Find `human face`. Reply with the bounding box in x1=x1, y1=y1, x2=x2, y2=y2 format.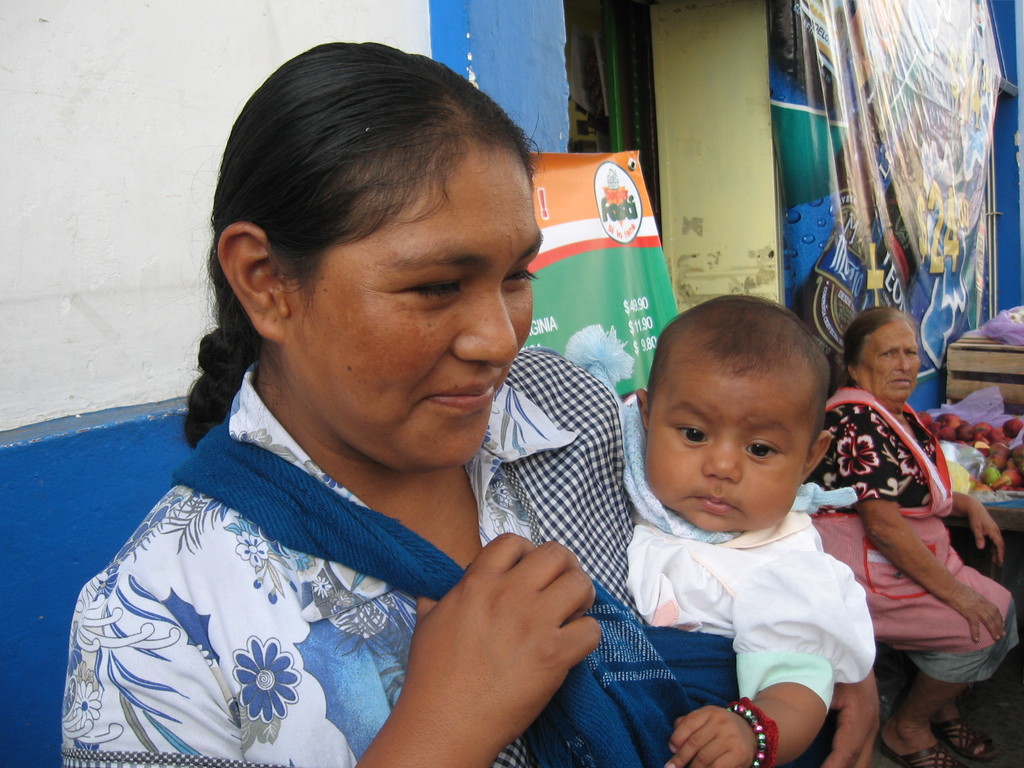
x1=862, y1=315, x2=924, y2=404.
